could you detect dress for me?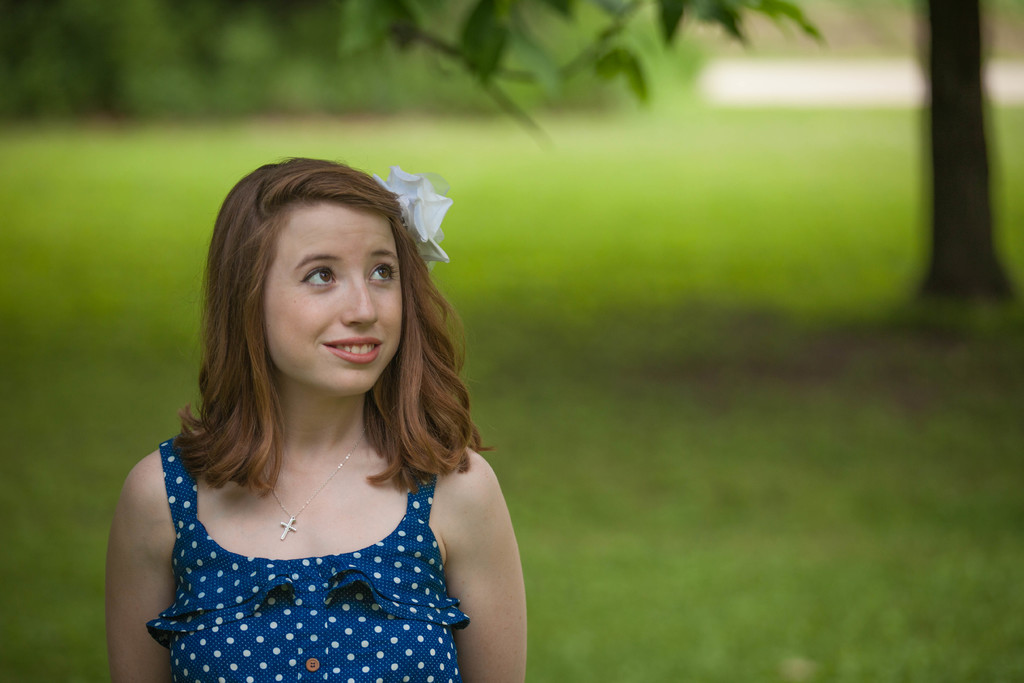
Detection result: 143 436 469 682.
